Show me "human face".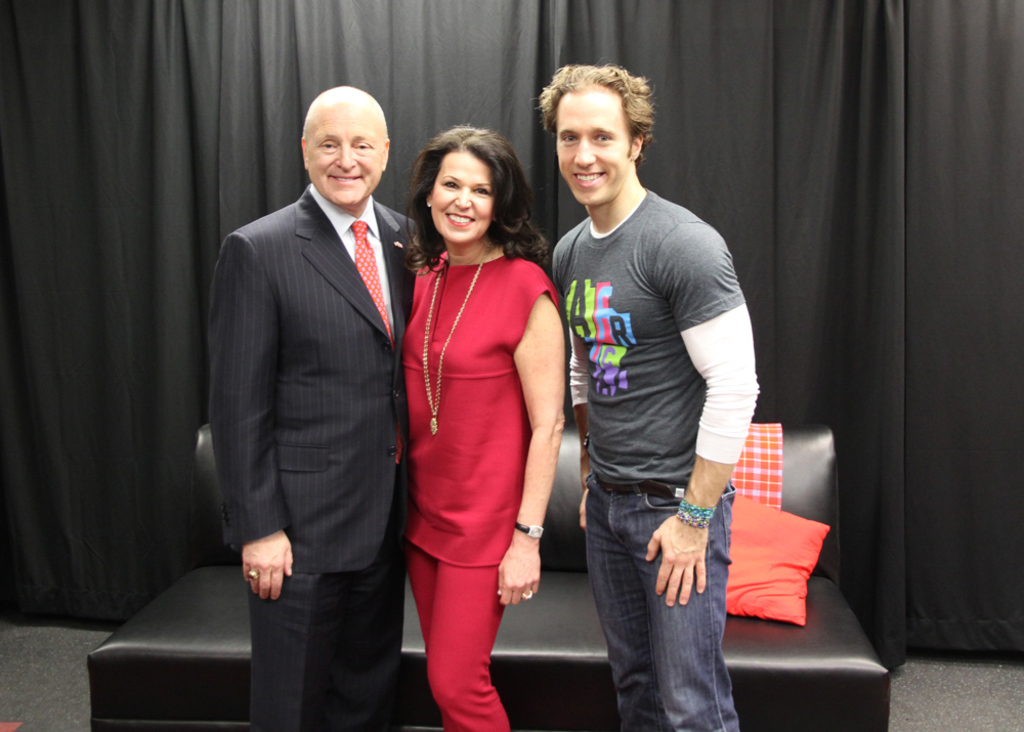
"human face" is here: [308,116,382,211].
